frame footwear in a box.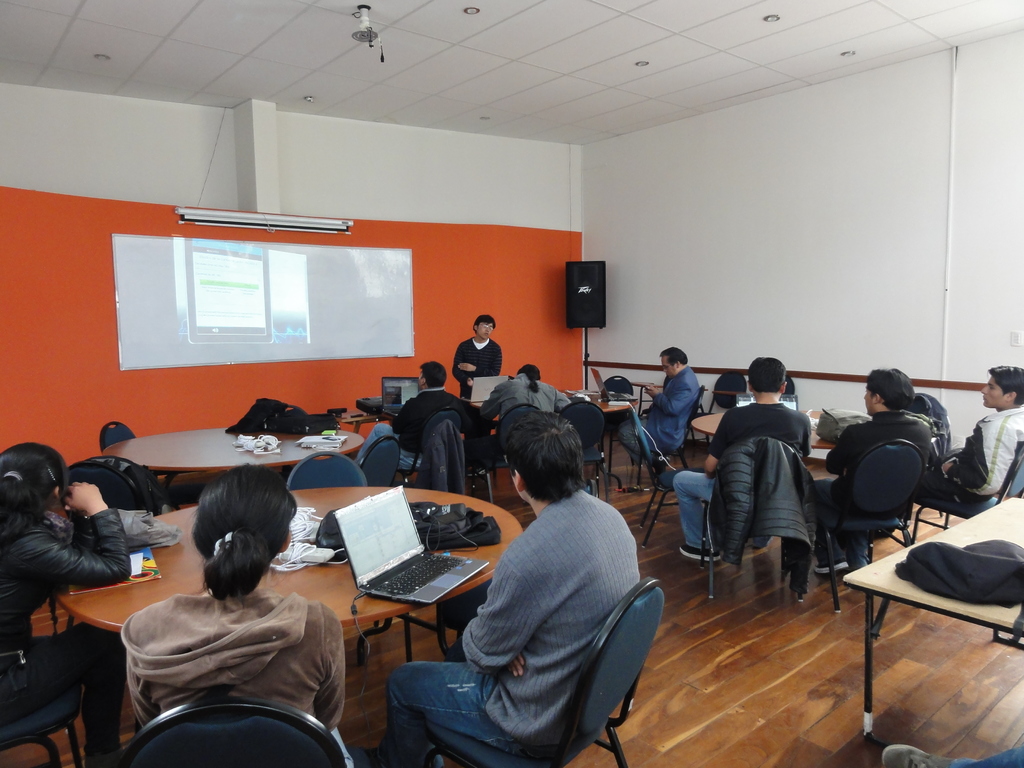
box(673, 542, 726, 565).
